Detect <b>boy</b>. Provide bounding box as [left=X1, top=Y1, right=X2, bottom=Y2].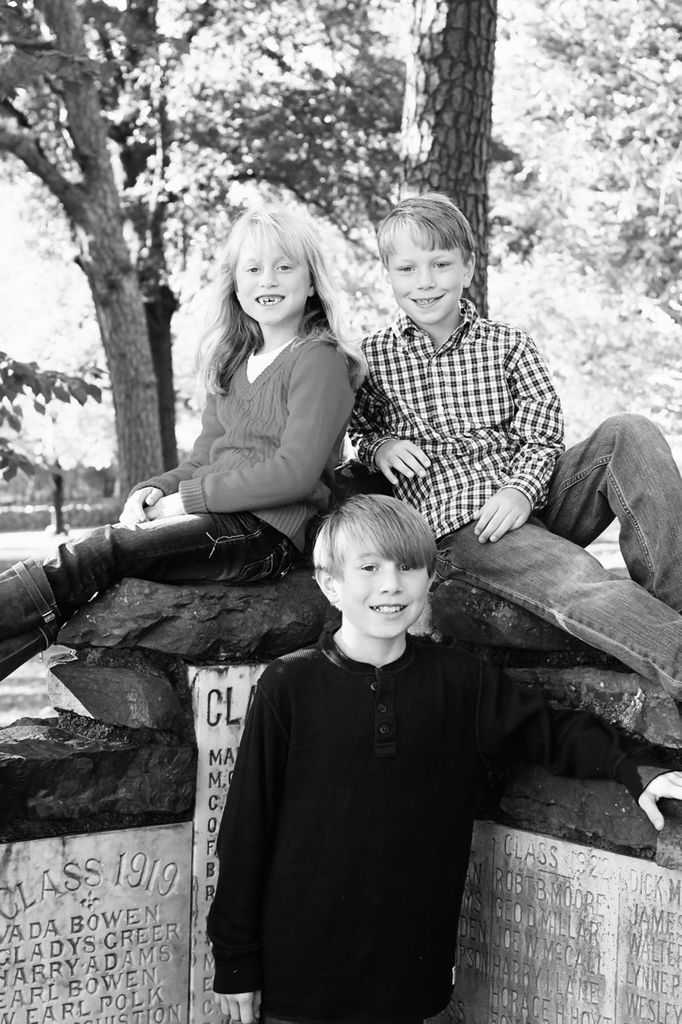
[left=199, top=485, right=681, bottom=1023].
